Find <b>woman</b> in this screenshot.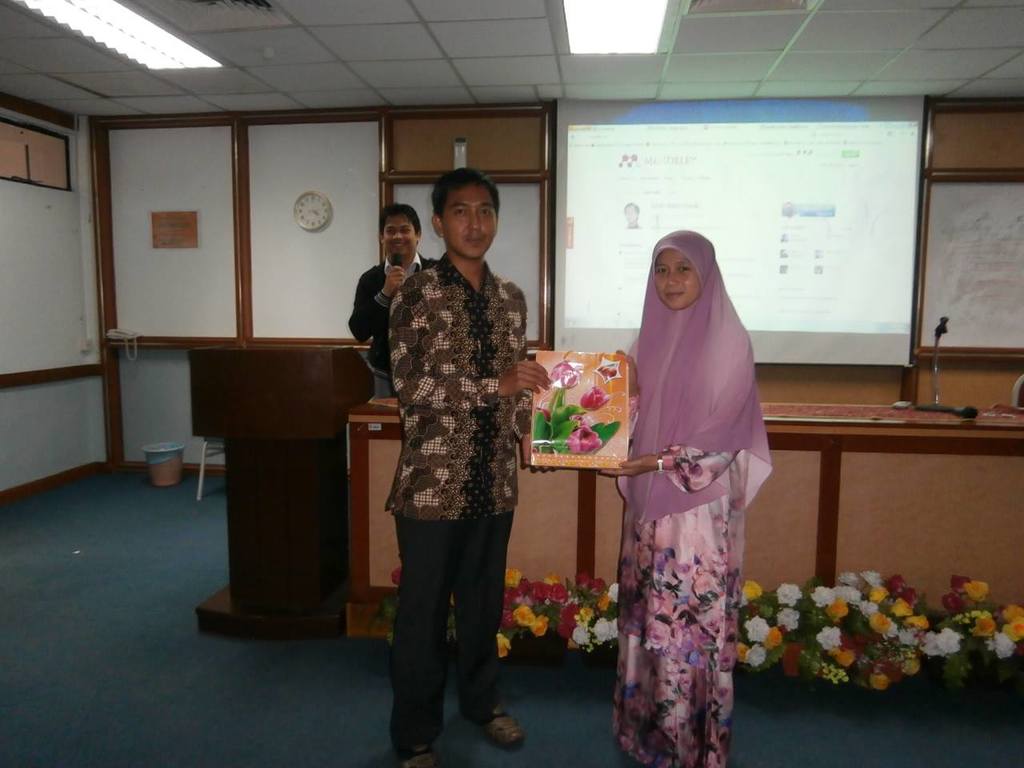
The bounding box for <b>woman</b> is bbox=(622, 206, 786, 681).
